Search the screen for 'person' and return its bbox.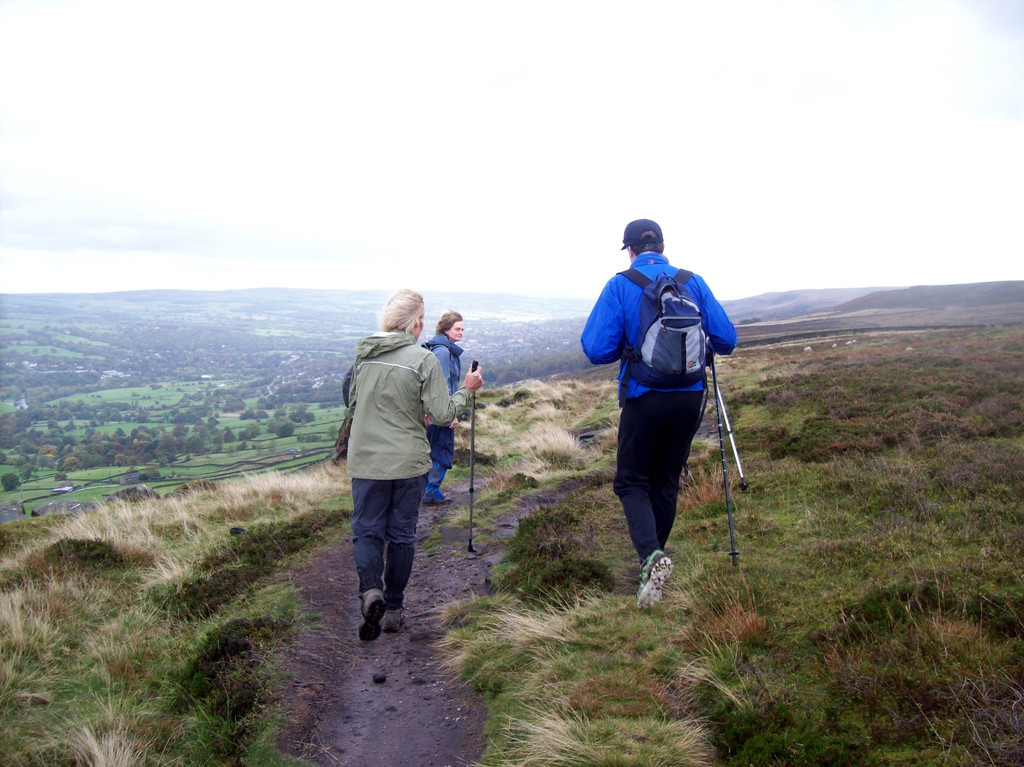
Found: detection(582, 190, 728, 626).
